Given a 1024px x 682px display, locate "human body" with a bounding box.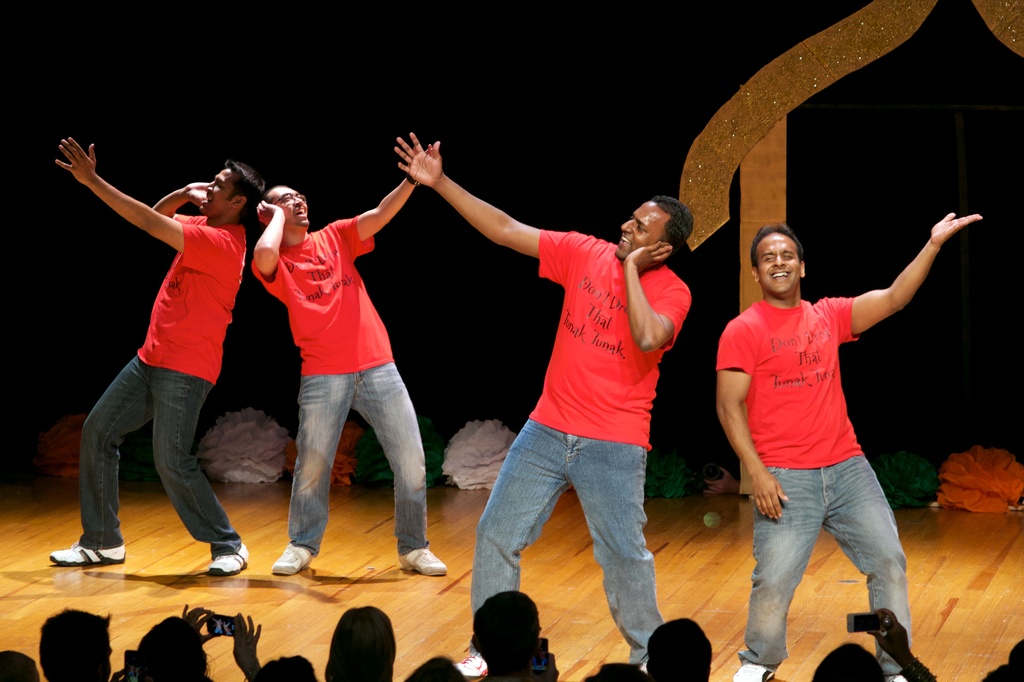
Located: x1=392, y1=124, x2=687, y2=680.
